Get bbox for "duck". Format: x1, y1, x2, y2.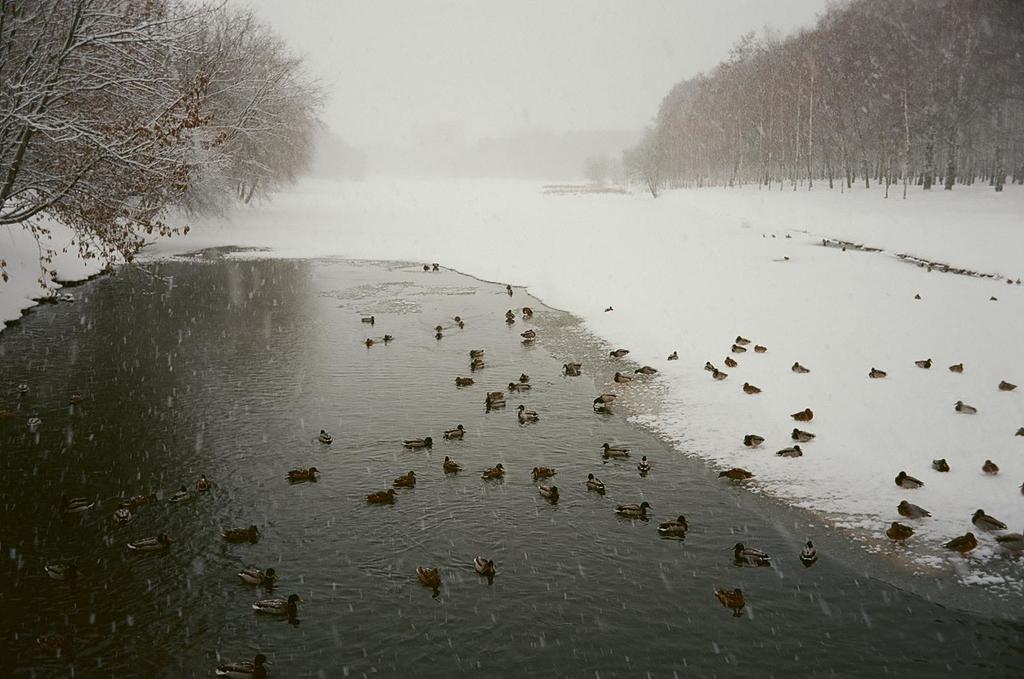
414, 564, 445, 586.
